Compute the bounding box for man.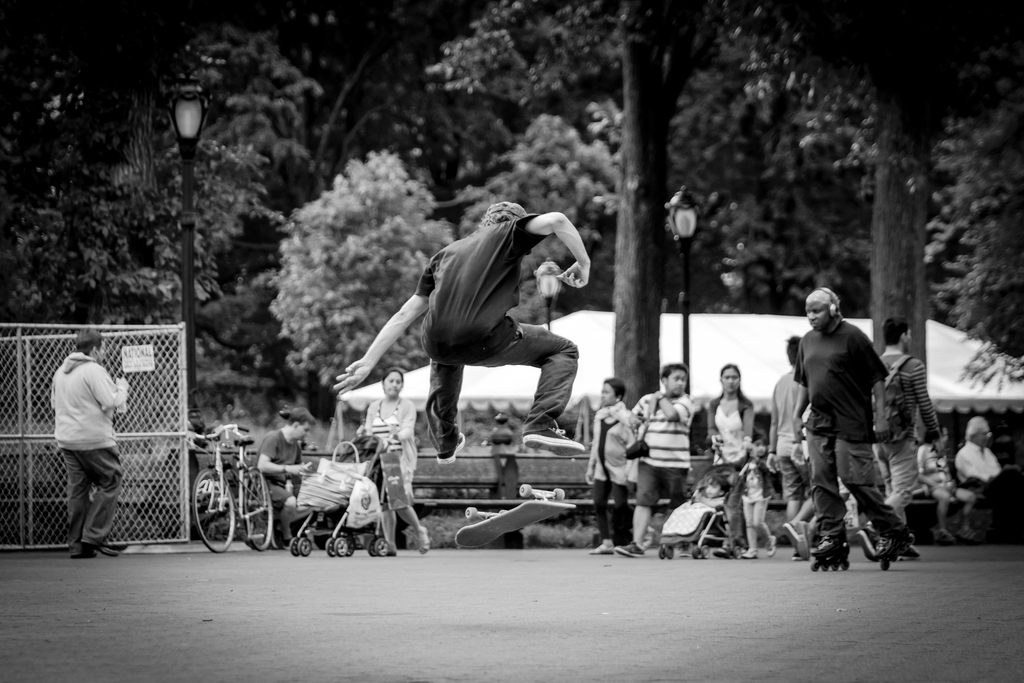
(47,327,132,556).
